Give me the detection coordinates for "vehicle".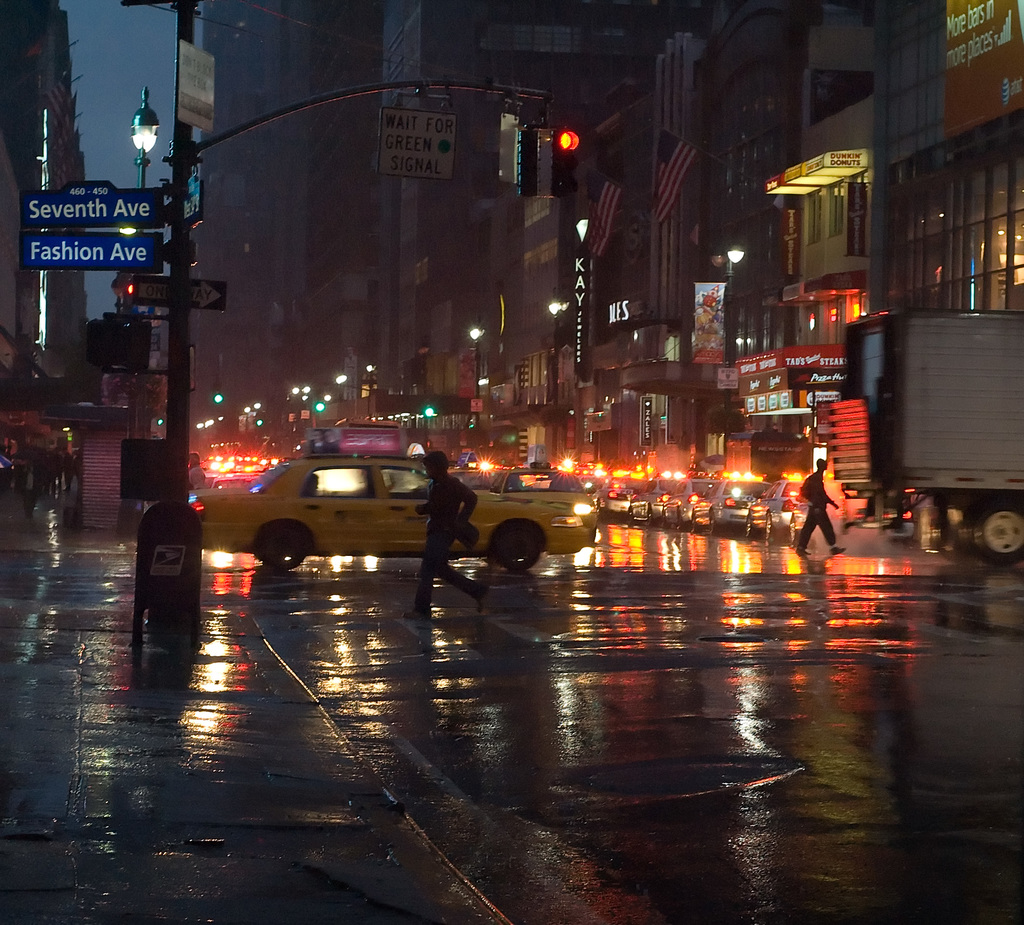
{"left": 193, "top": 463, "right": 258, "bottom": 487}.
